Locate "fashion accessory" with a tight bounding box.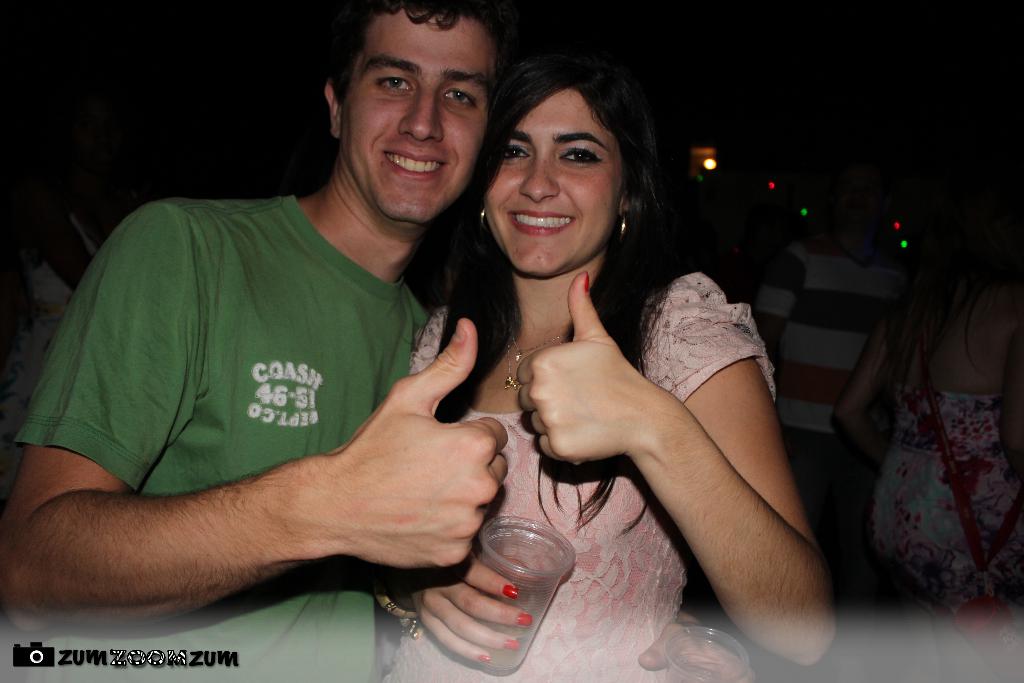
619,217,627,234.
